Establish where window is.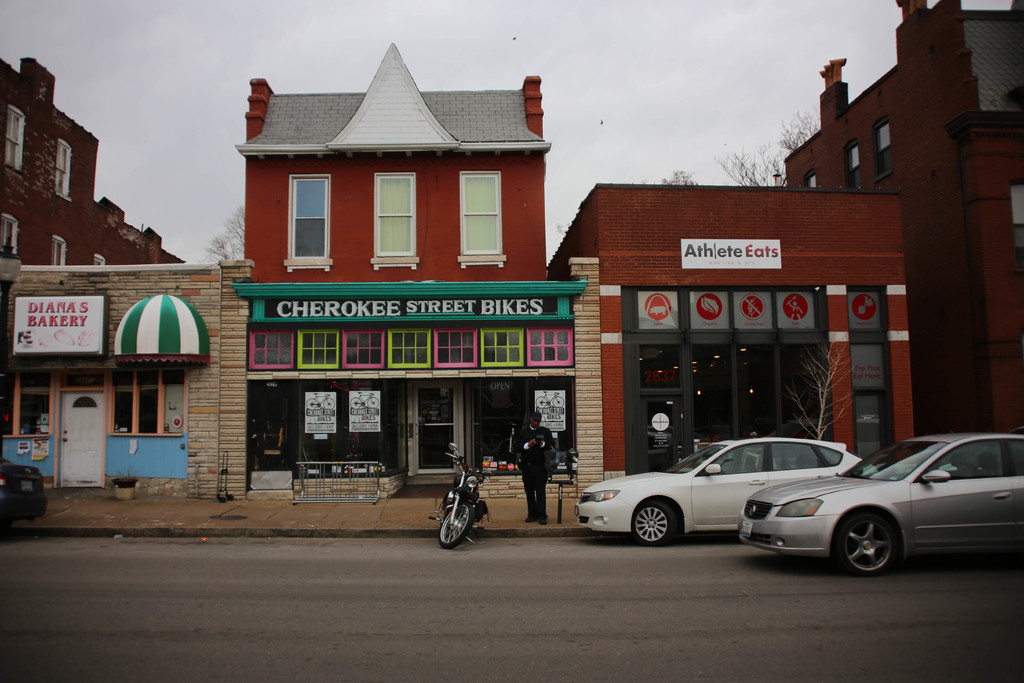
Established at 874, 116, 897, 176.
